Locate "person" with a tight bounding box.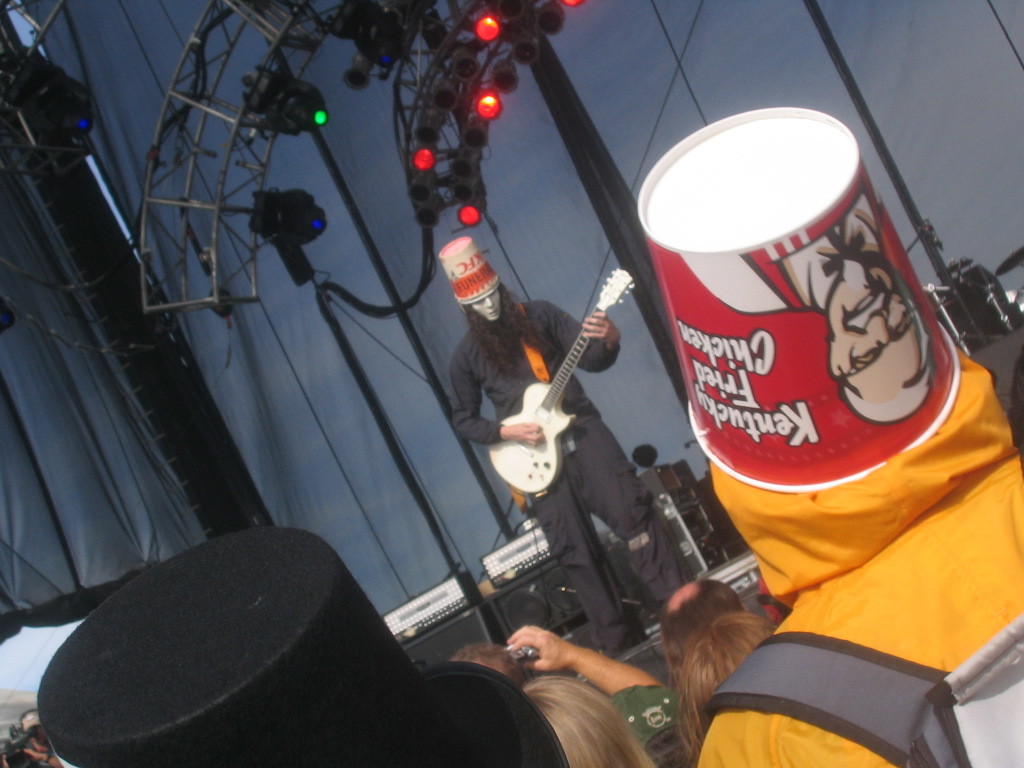
locate(676, 595, 767, 761).
